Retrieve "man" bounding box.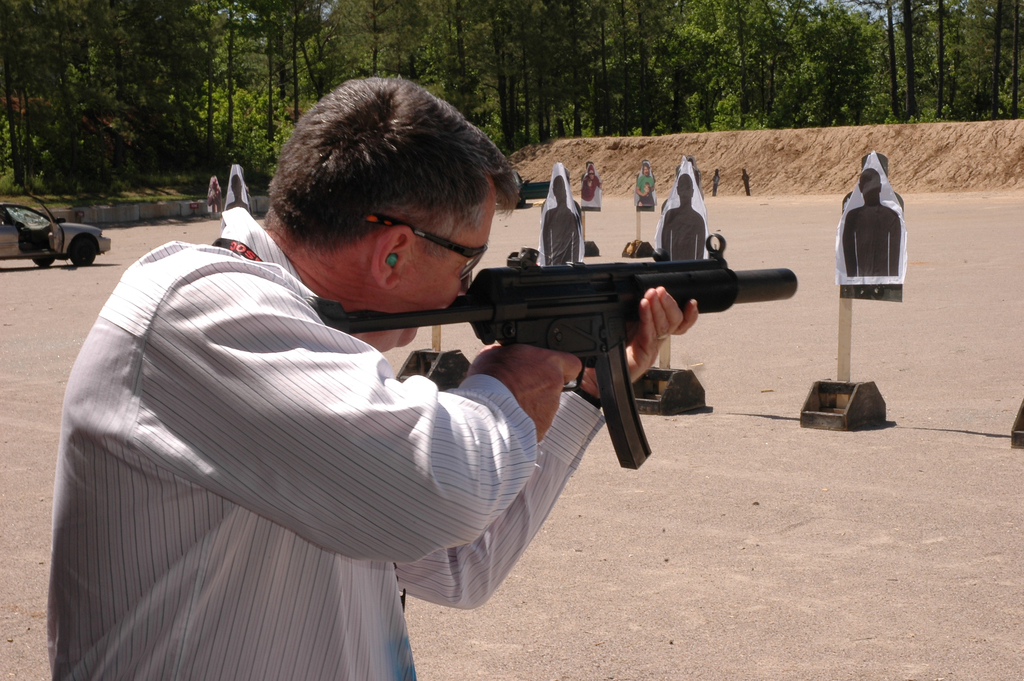
Bounding box: [x1=47, y1=75, x2=701, y2=680].
